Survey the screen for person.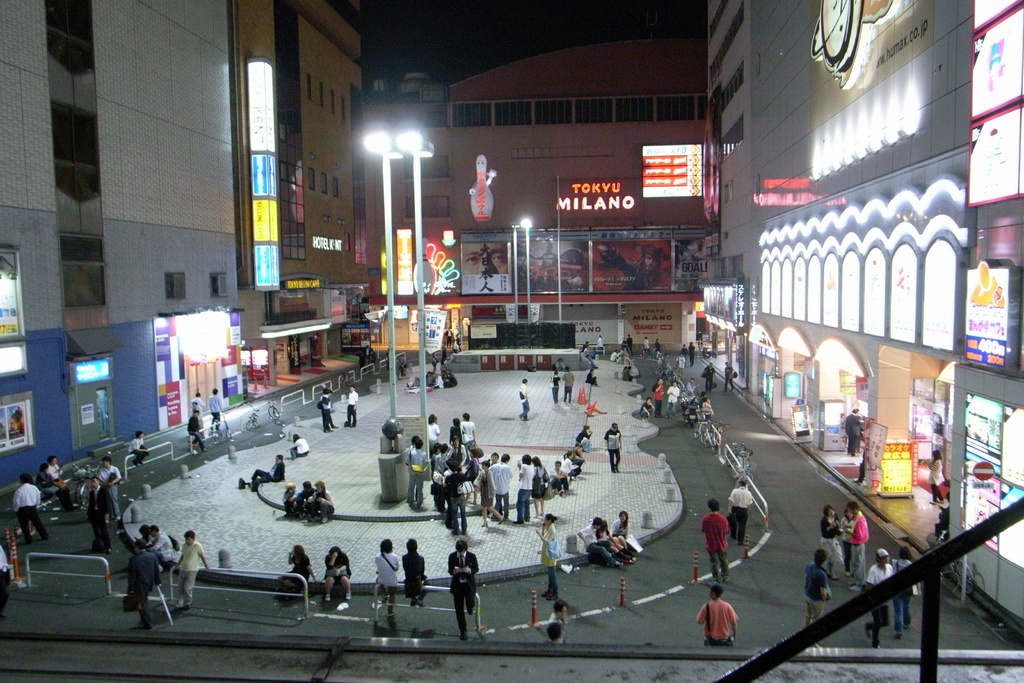
Survey found: crop(675, 355, 686, 373).
